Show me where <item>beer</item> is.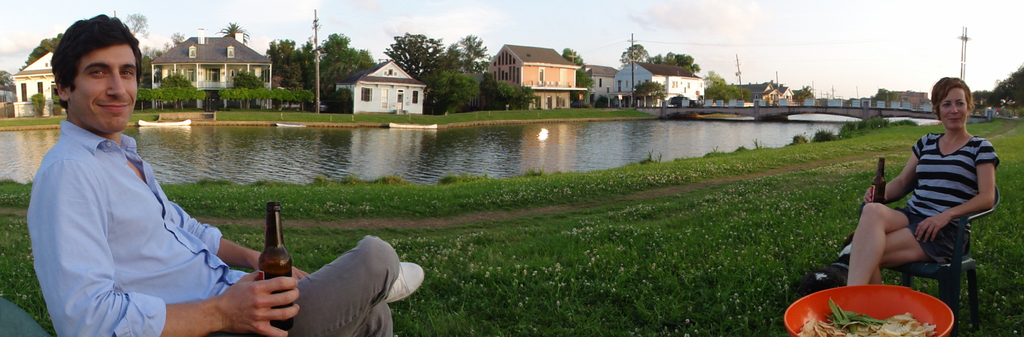
<item>beer</item> is at bbox=[869, 159, 881, 205].
